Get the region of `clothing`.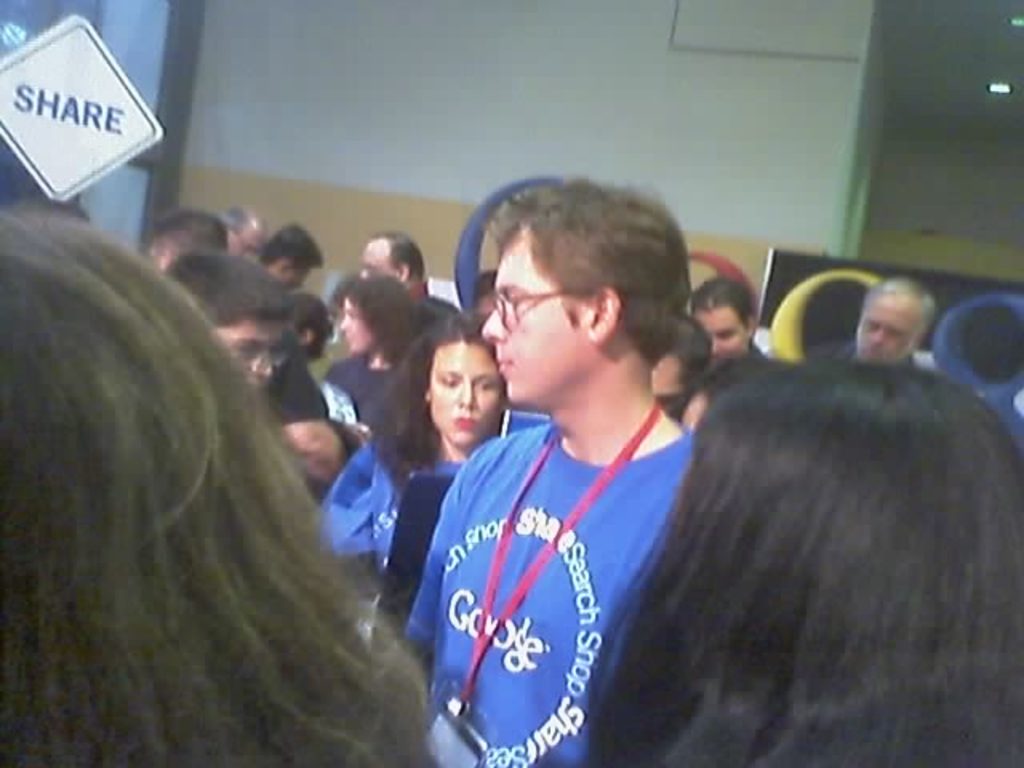
pyautogui.locateOnScreen(317, 349, 410, 432).
